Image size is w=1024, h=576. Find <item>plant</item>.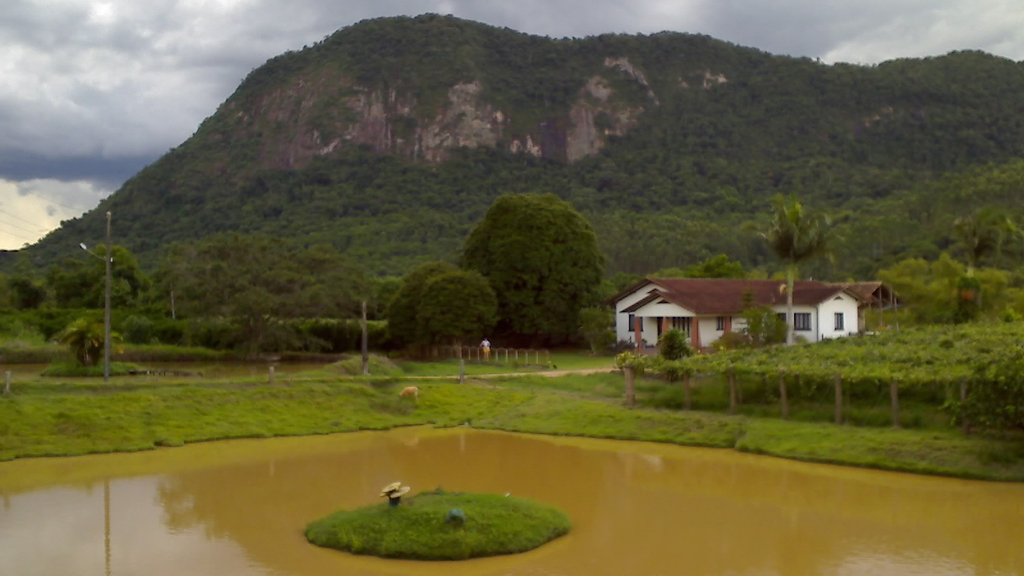
<box>39,358,145,378</box>.
